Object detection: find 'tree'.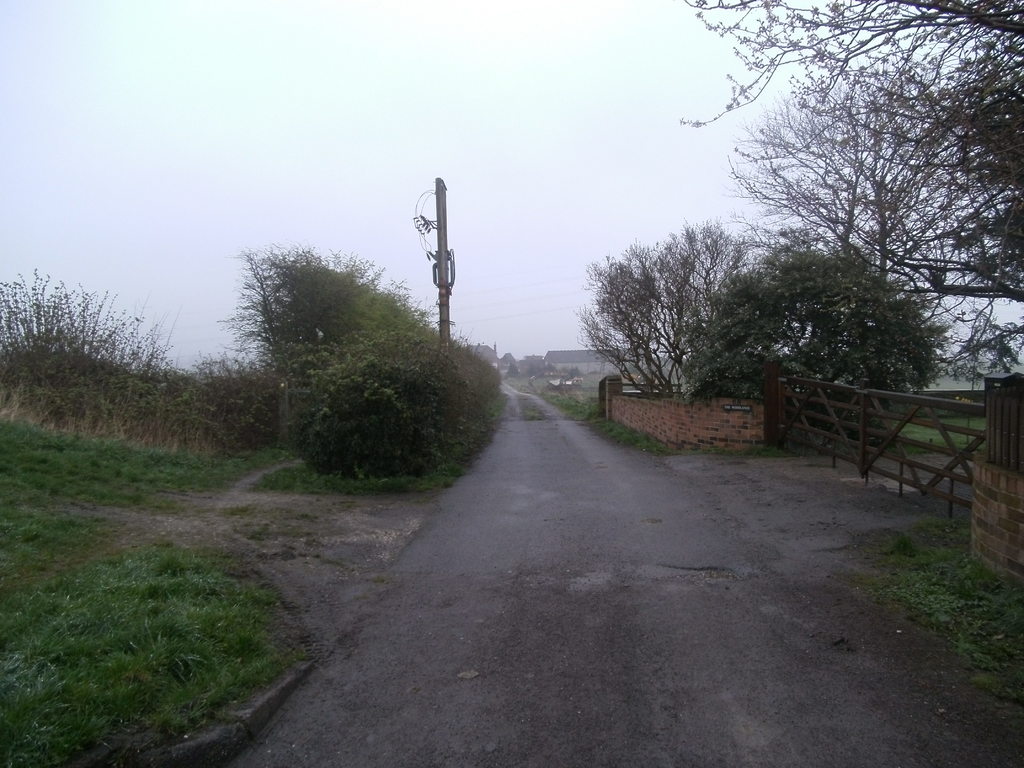
bbox(568, 206, 945, 461).
